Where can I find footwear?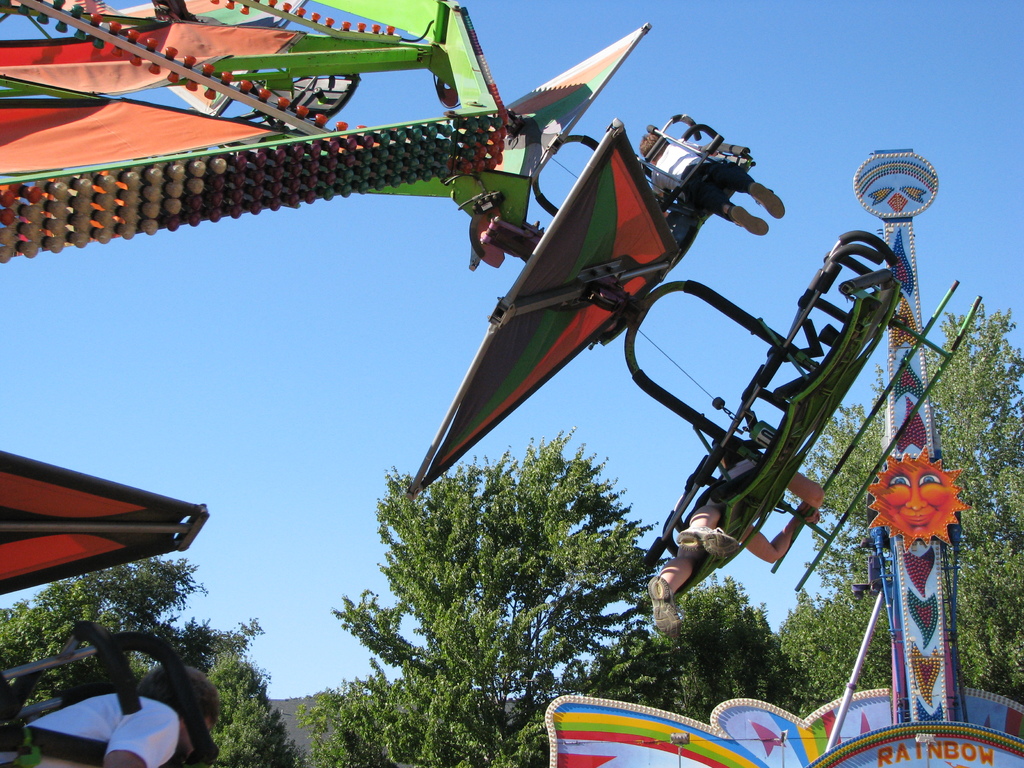
You can find it at pyautogui.locateOnScreen(650, 570, 686, 643).
